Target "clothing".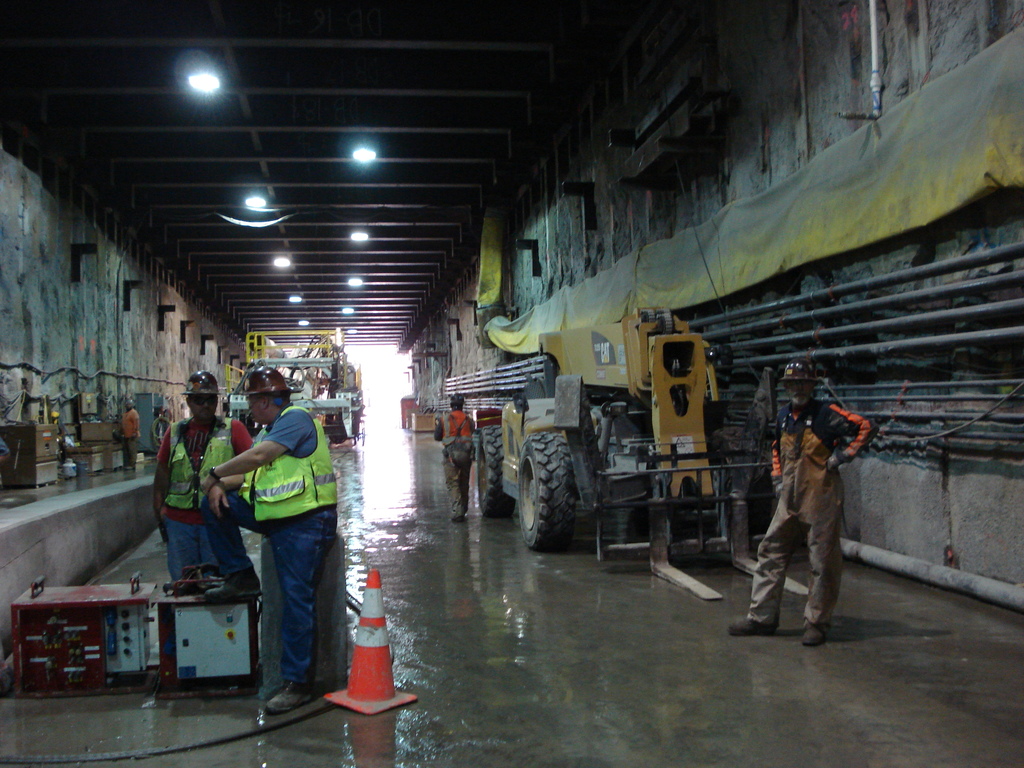
Target region: {"left": 123, "top": 407, "right": 143, "bottom": 468}.
